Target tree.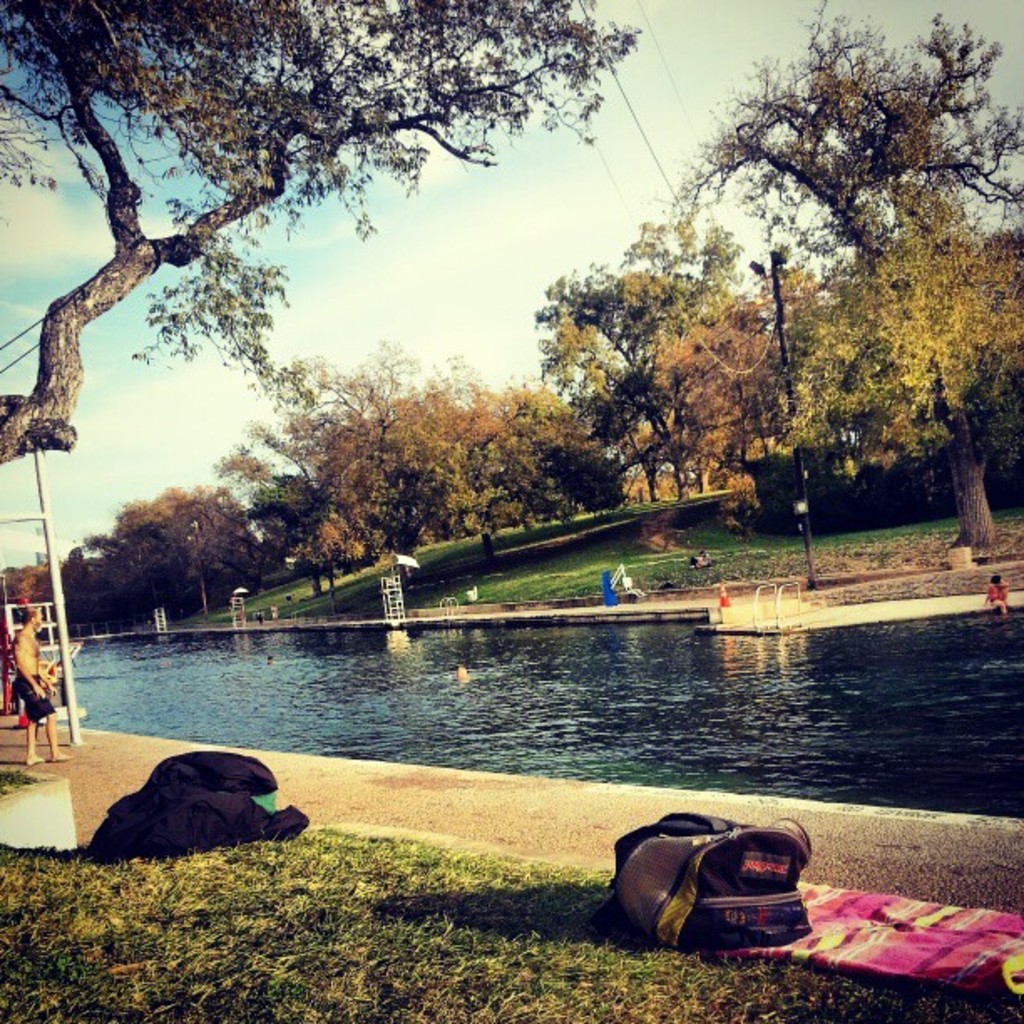
Target region: bbox=[530, 224, 745, 522].
